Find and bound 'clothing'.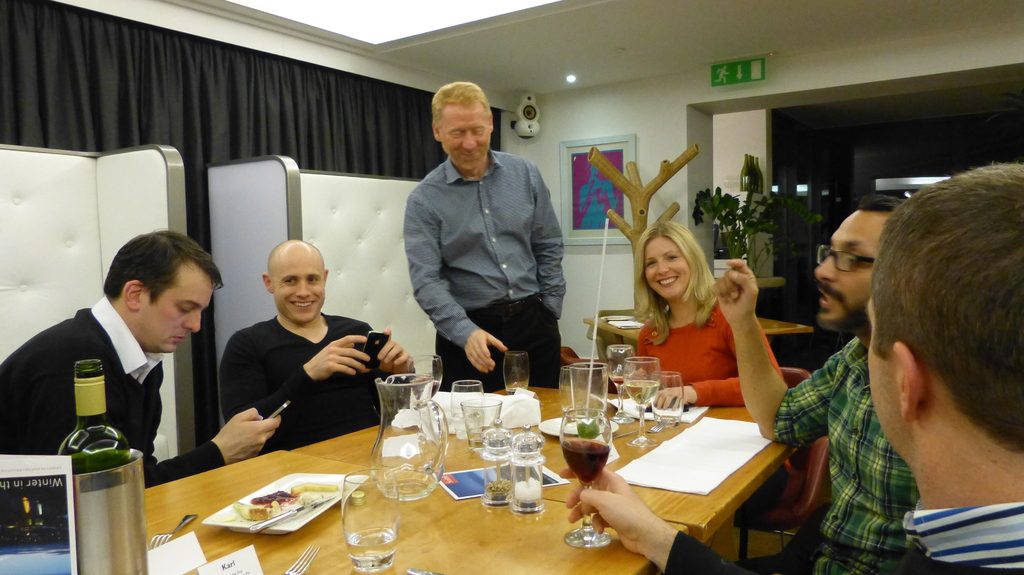
Bound: <box>758,329,943,574</box>.
